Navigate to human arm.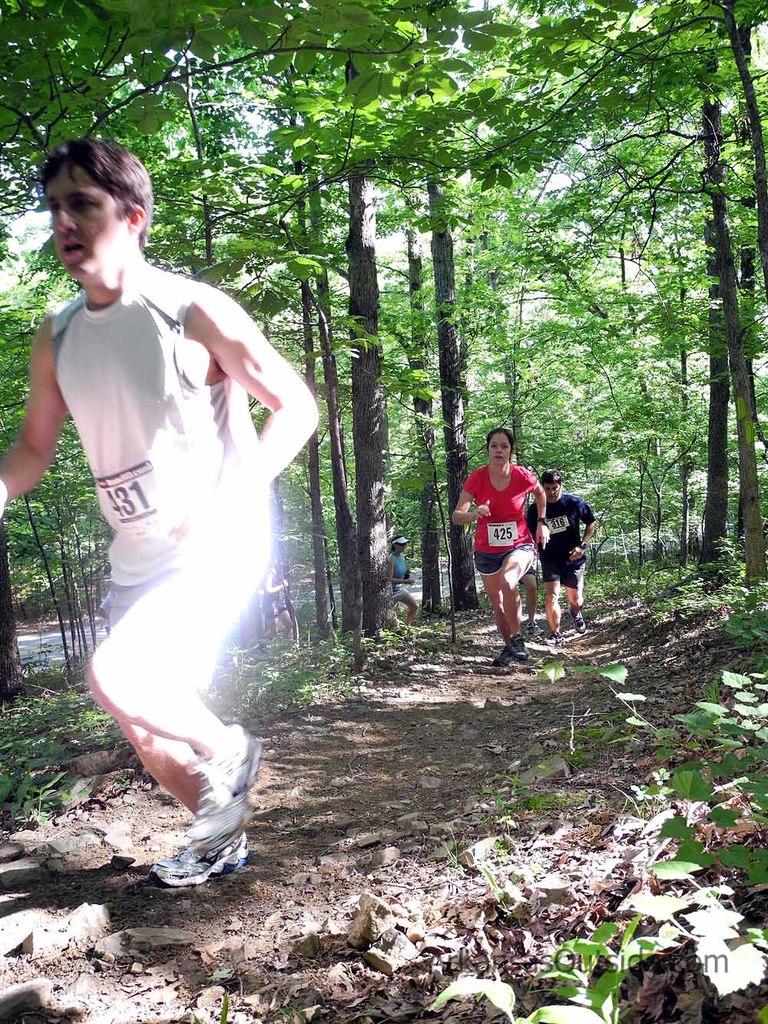
Navigation target: 387,559,414,584.
